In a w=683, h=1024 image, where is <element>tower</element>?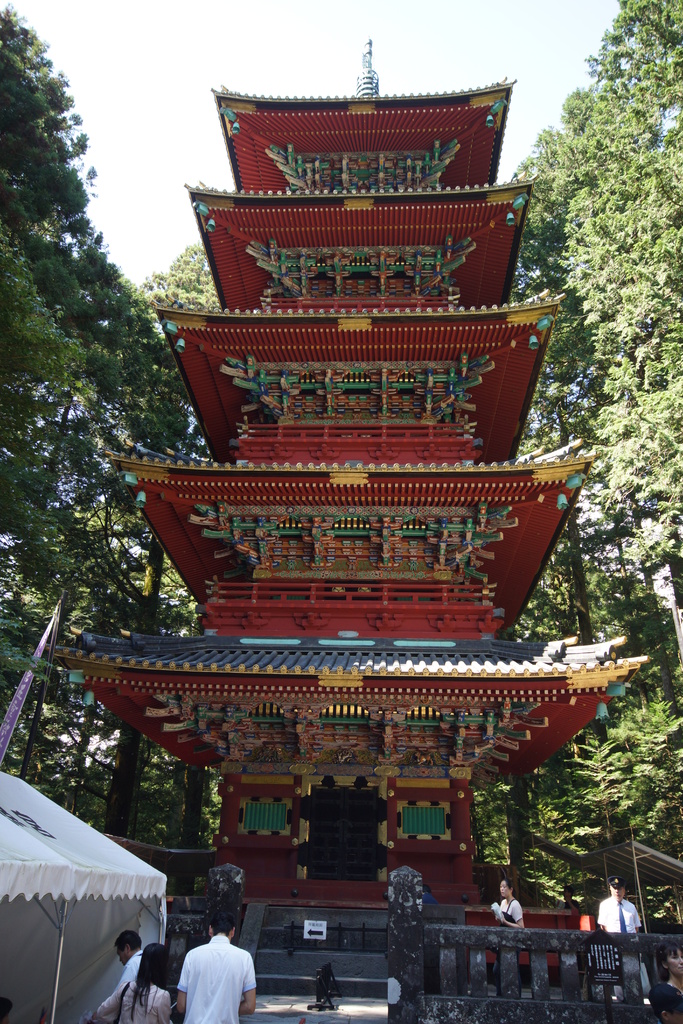
{"x1": 43, "y1": 36, "x2": 643, "y2": 996}.
